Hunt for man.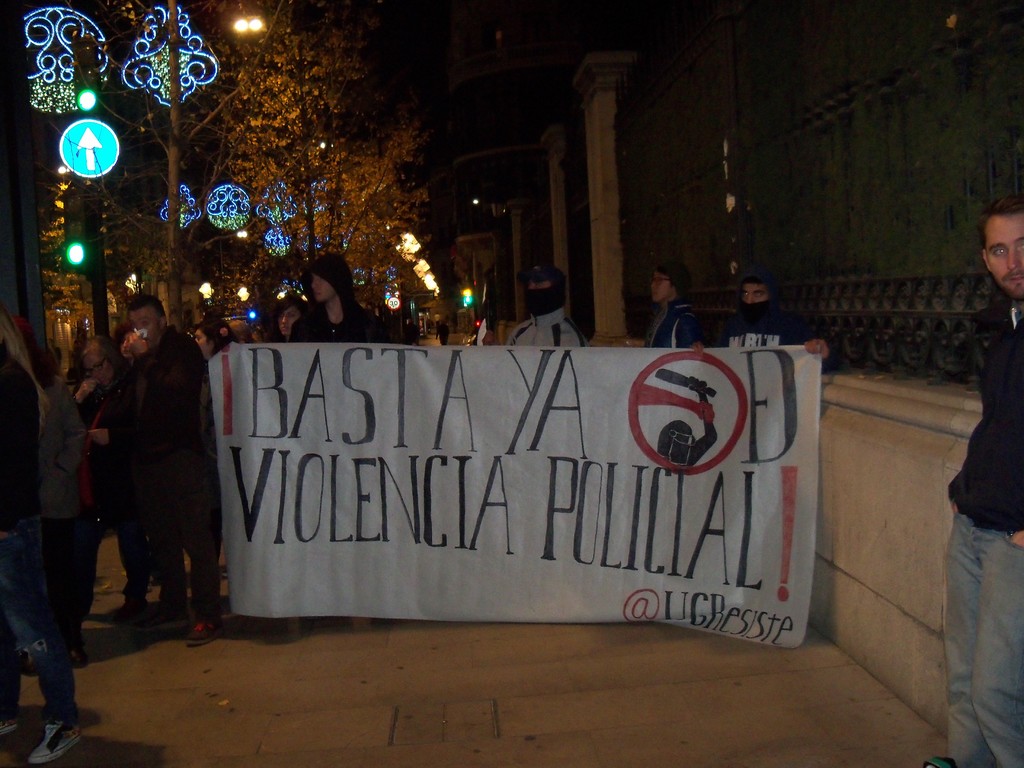
Hunted down at [x1=511, y1=262, x2=589, y2=356].
